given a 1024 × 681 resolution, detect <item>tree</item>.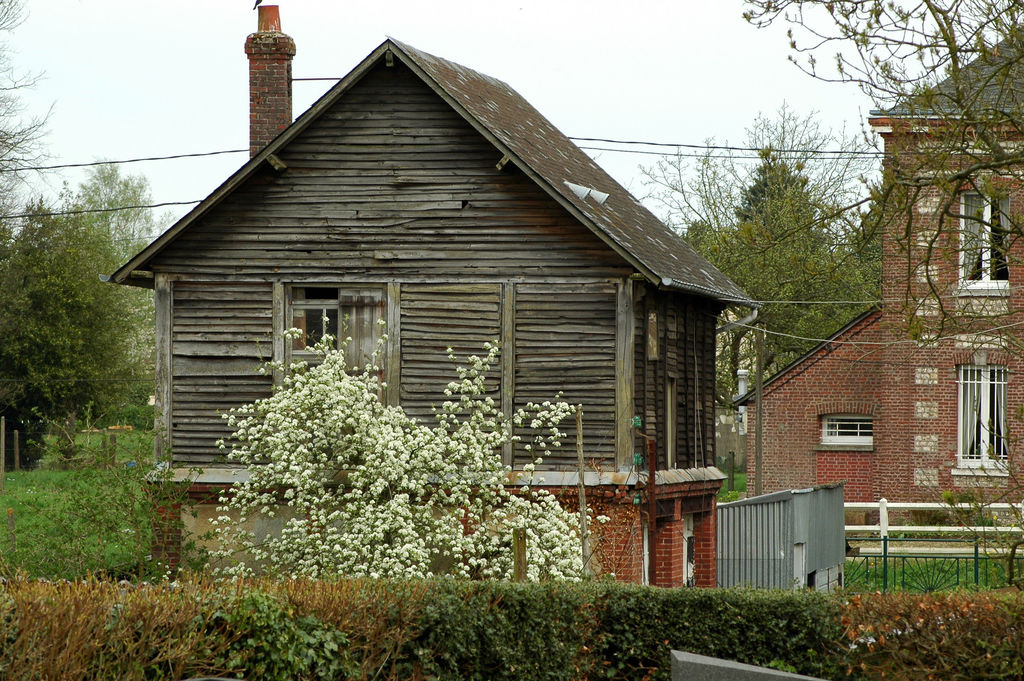
bbox(628, 100, 883, 413).
